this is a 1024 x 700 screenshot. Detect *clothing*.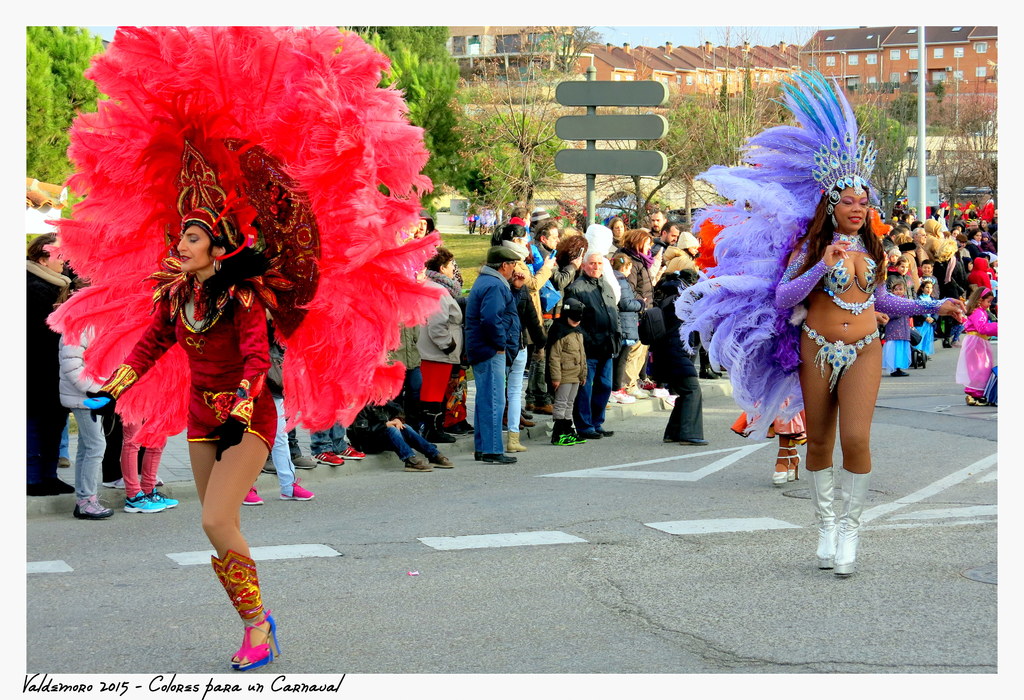
[956, 307, 1001, 397].
